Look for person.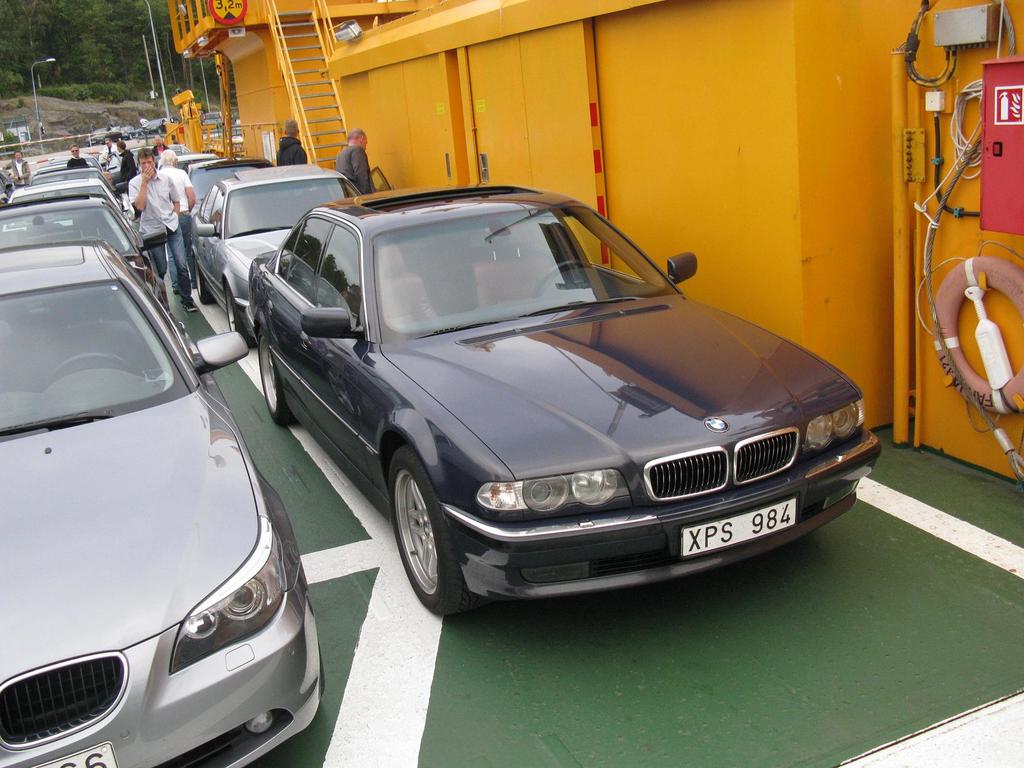
Found: x1=335, y1=128, x2=376, y2=195.
